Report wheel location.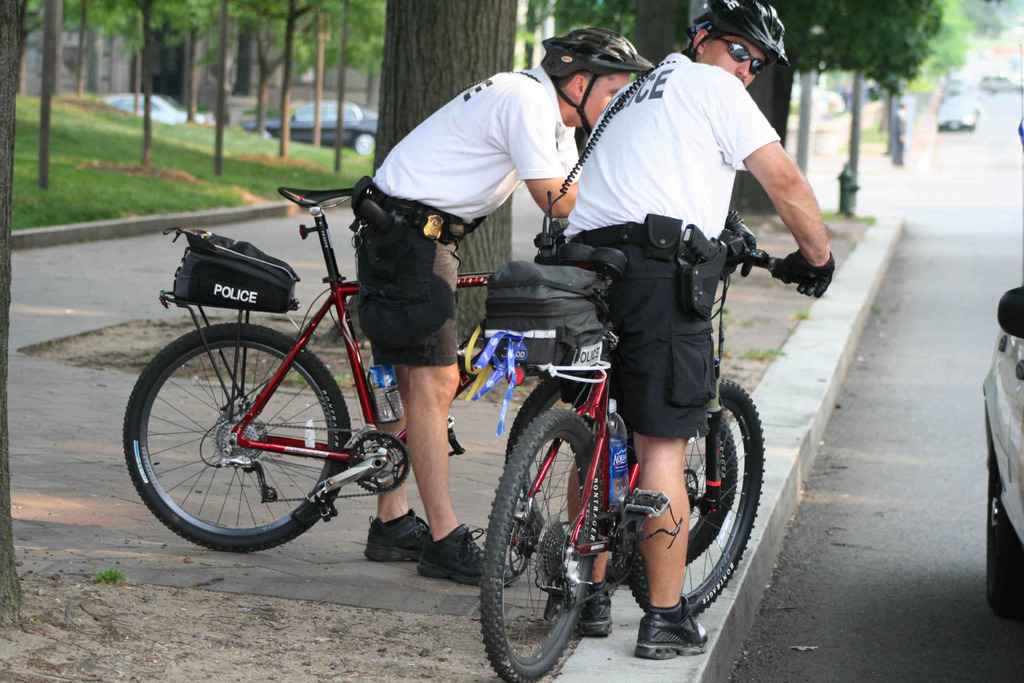
Report: locate(499, 377, 740, 582).
